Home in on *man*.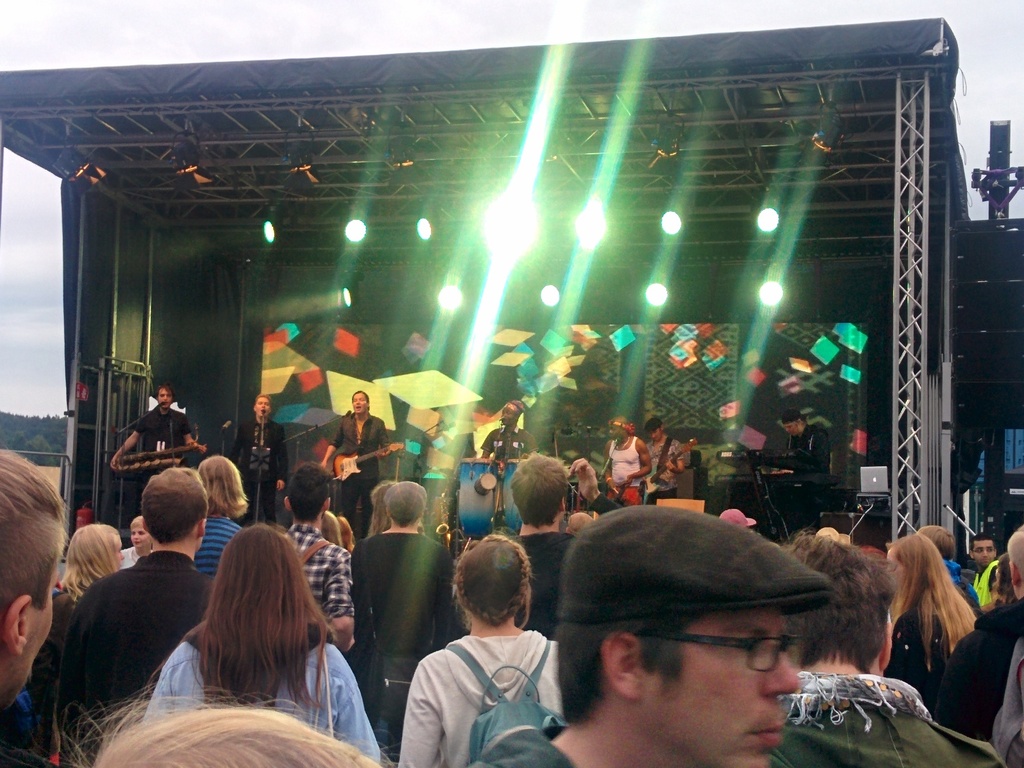
Homed in at <region>321, 387, 392, 536</region>.
